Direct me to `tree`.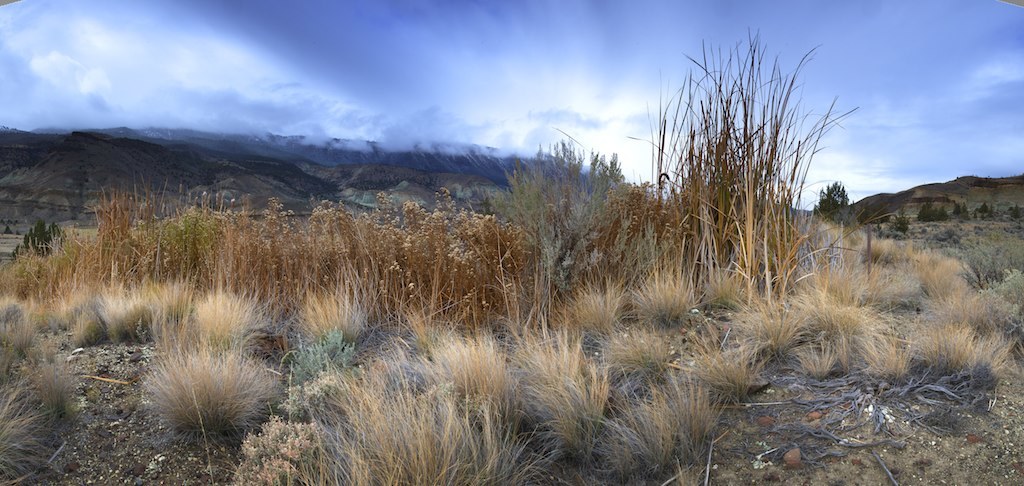
Direction: locate(494, 135, 629, 274).
